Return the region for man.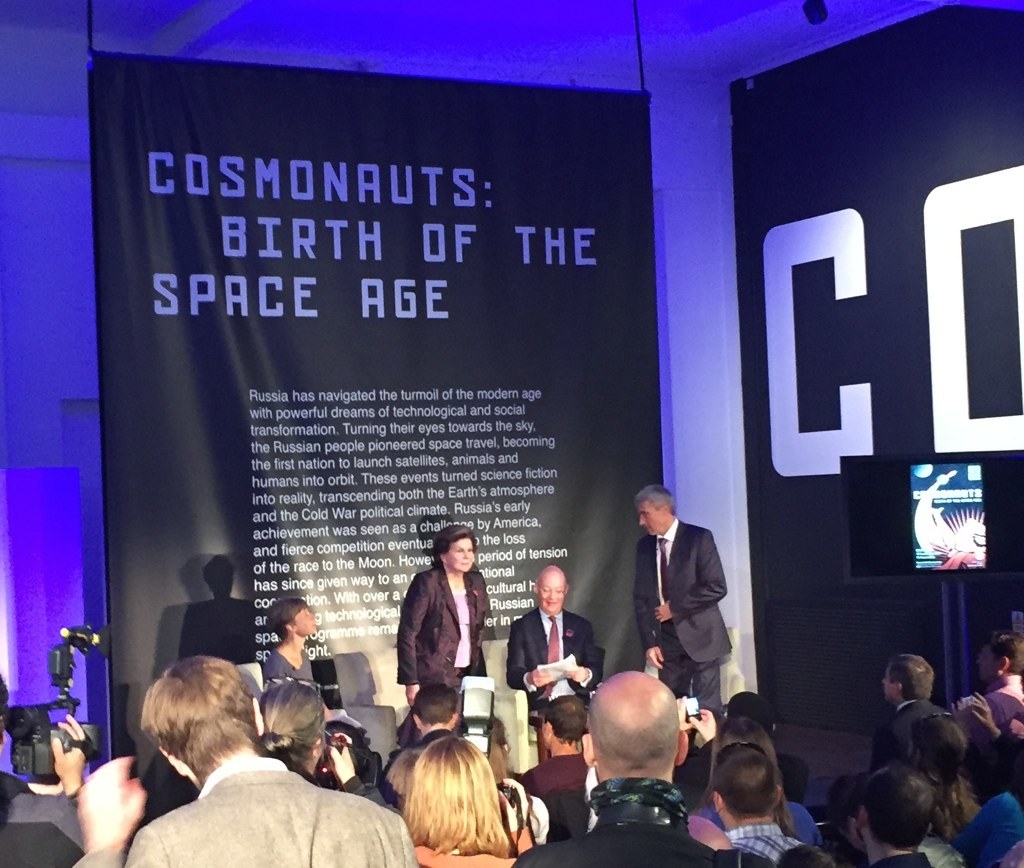
detection(377, 679, 468, 809).
